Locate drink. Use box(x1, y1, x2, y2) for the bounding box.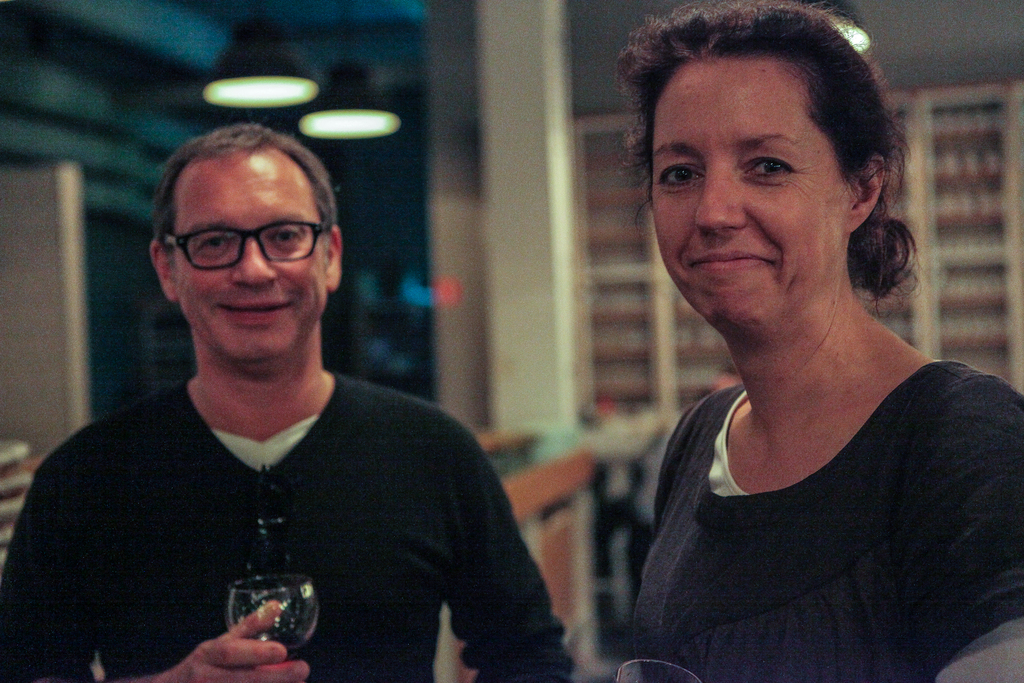
box(215, 580, 320, 661).
